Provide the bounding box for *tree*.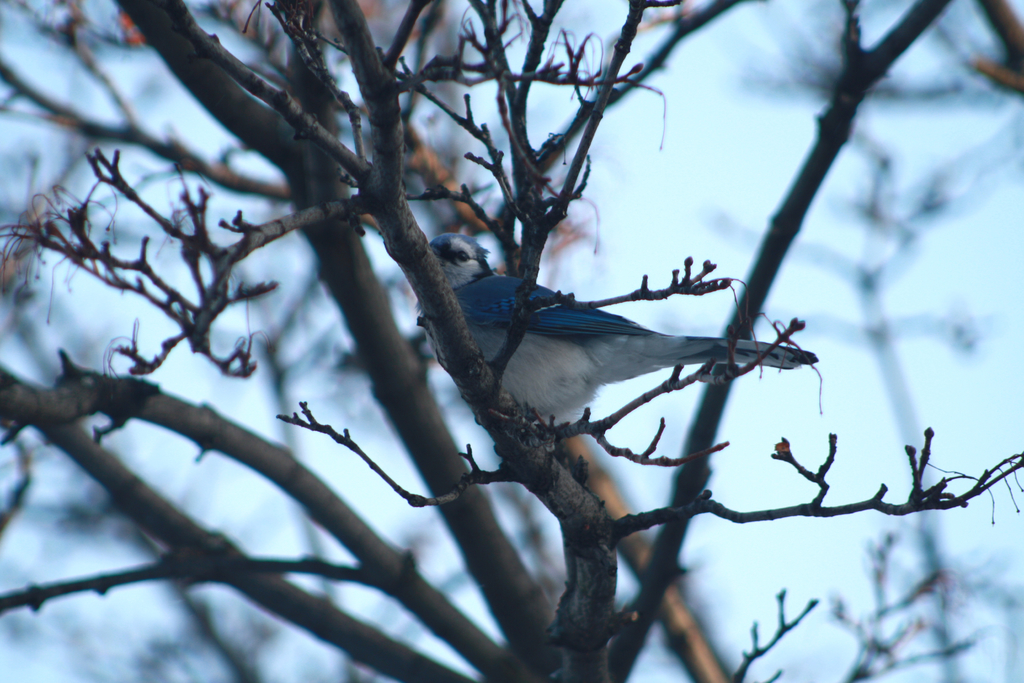
{"x1": 26, "y1": 15, "x2": 1023, "y2": 682}.
